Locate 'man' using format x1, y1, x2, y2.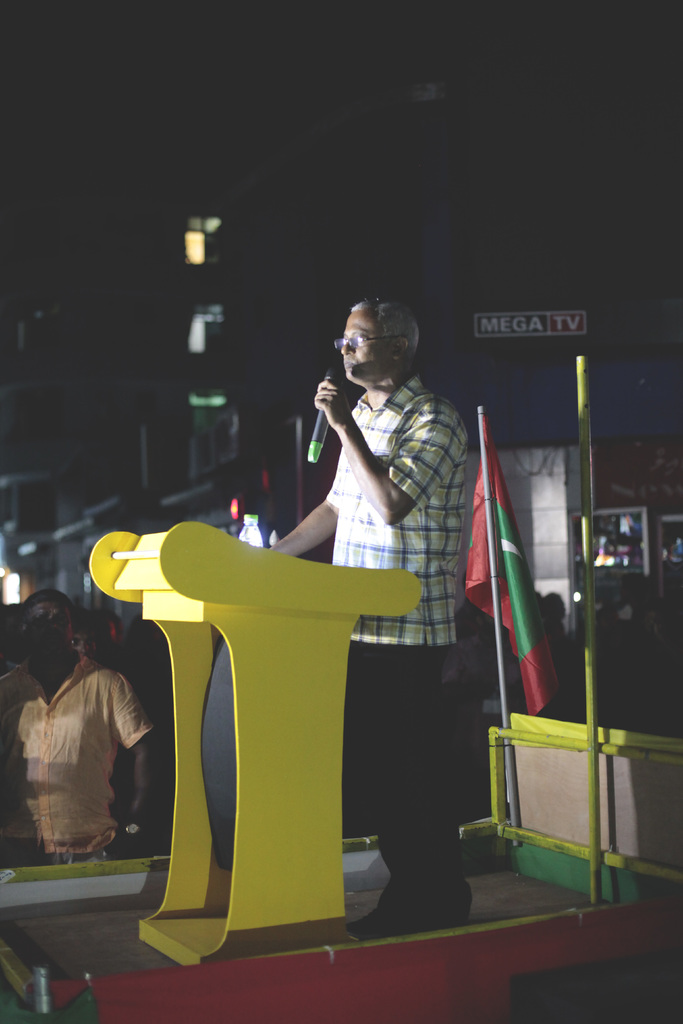
252, 298, 466, 938.
